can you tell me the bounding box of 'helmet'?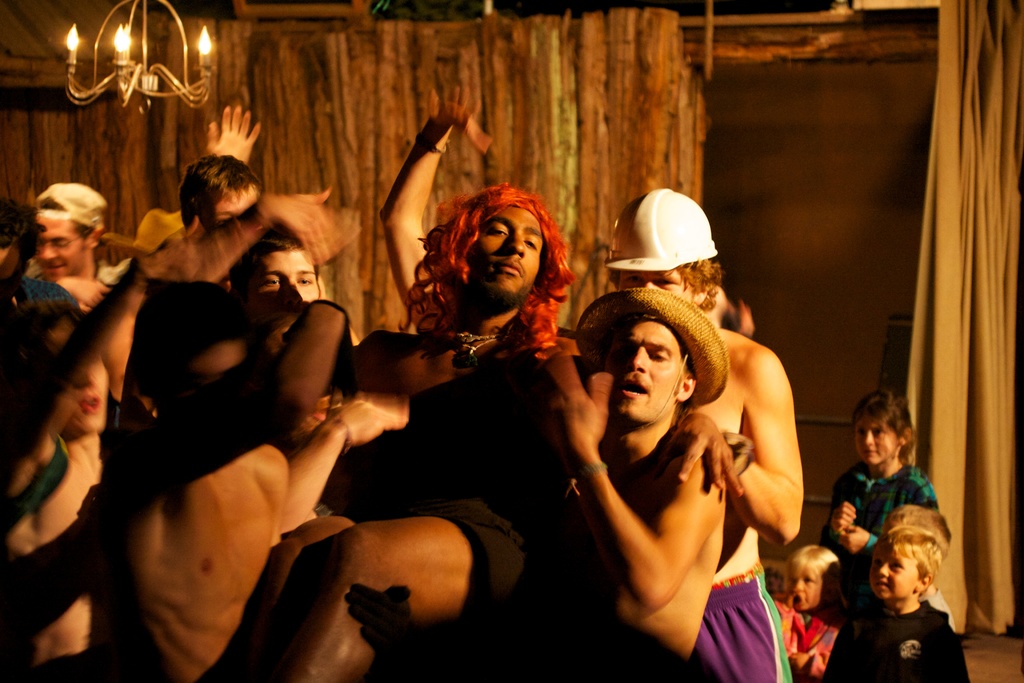
(611,189,726,289).
